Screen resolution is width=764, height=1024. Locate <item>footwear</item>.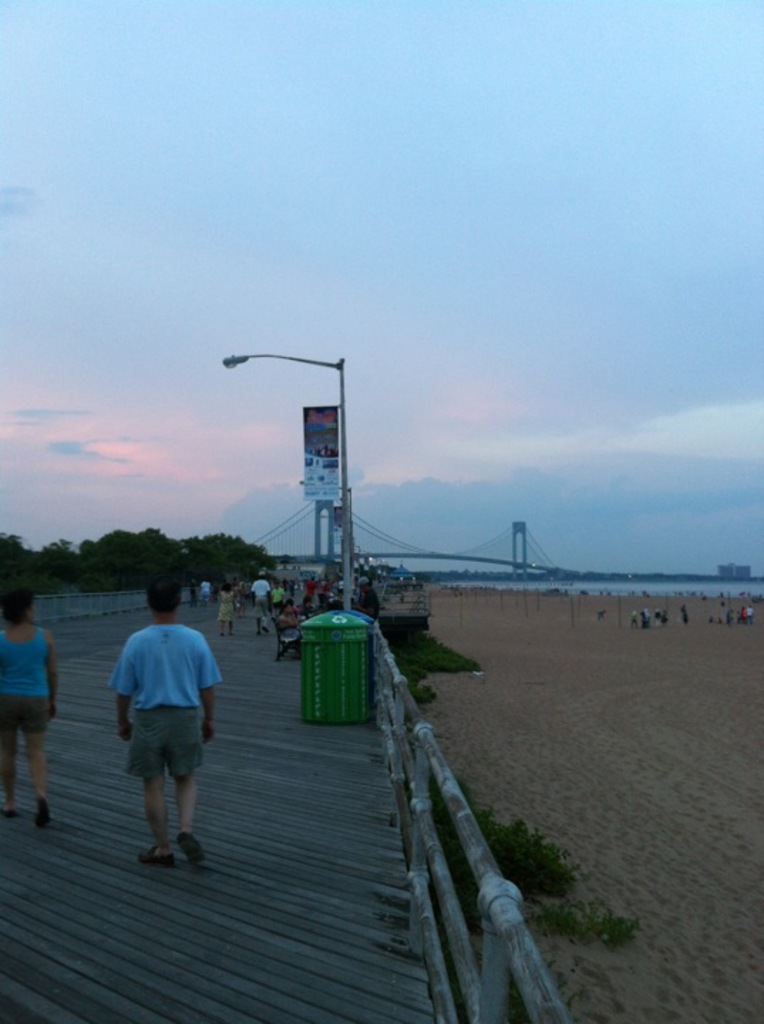
[174,822,196,865].
